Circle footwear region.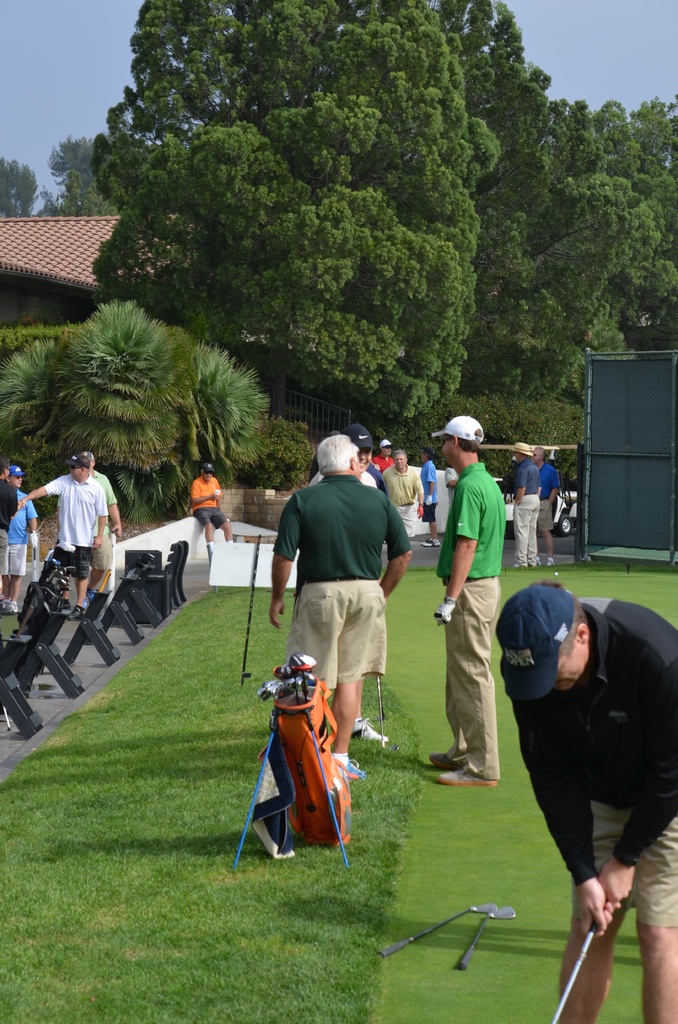
Region: <region>353, 713, 386, 739</region>.
